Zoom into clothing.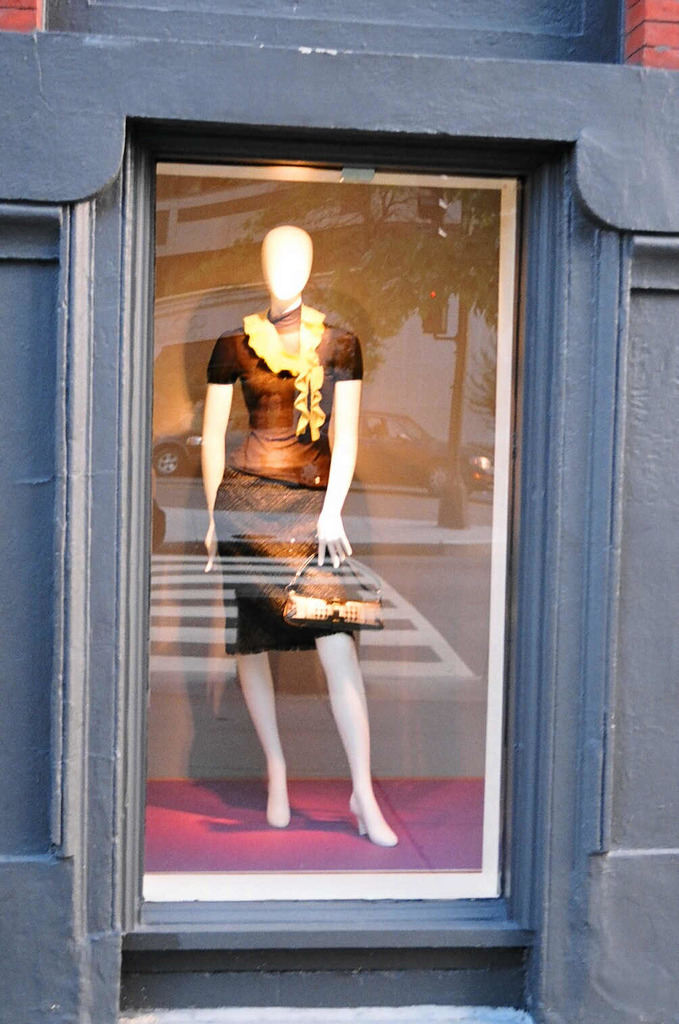
Zoom target: [197,247,404,657].
